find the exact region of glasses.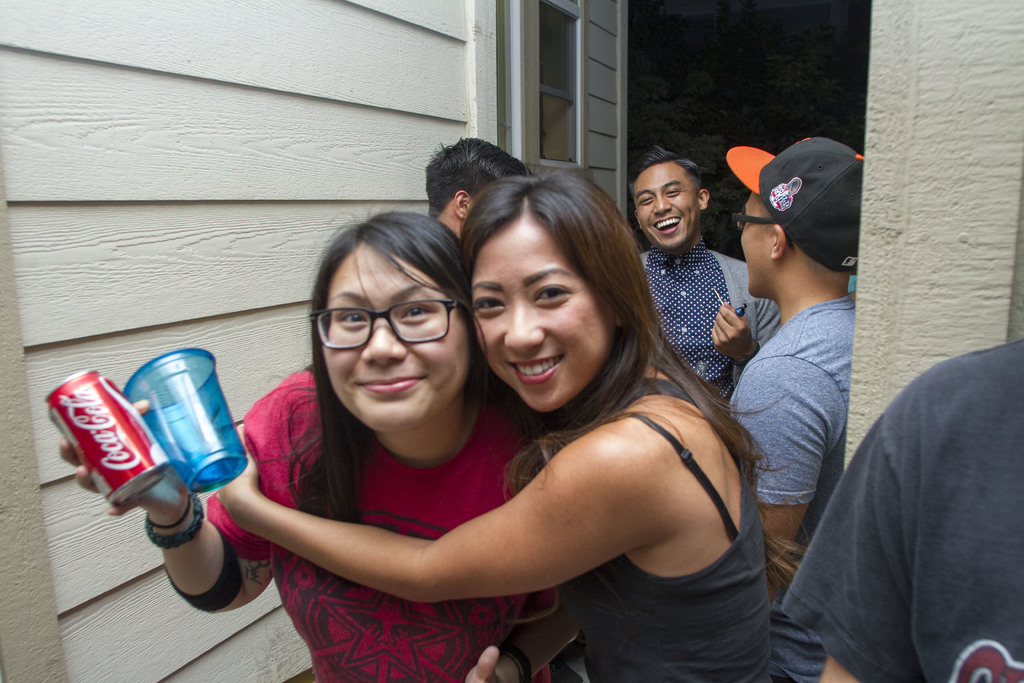
Exact region: (726,210,797,251).
